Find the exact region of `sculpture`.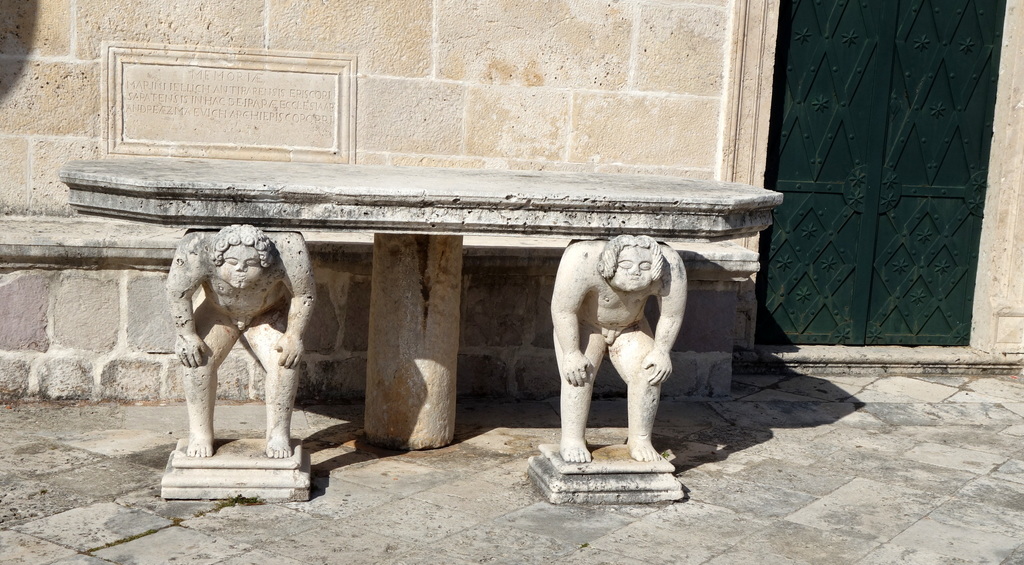
Exact region: (536, 220, 696, 471).
